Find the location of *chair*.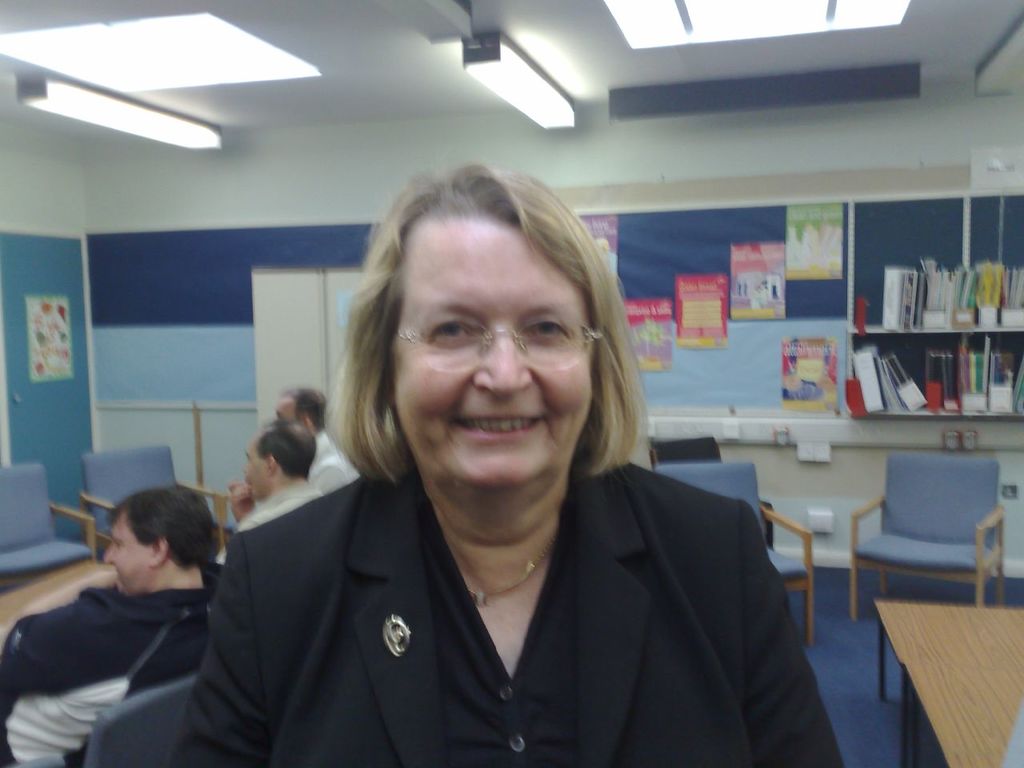
Location: rect(857, 440, 1007, 619).
